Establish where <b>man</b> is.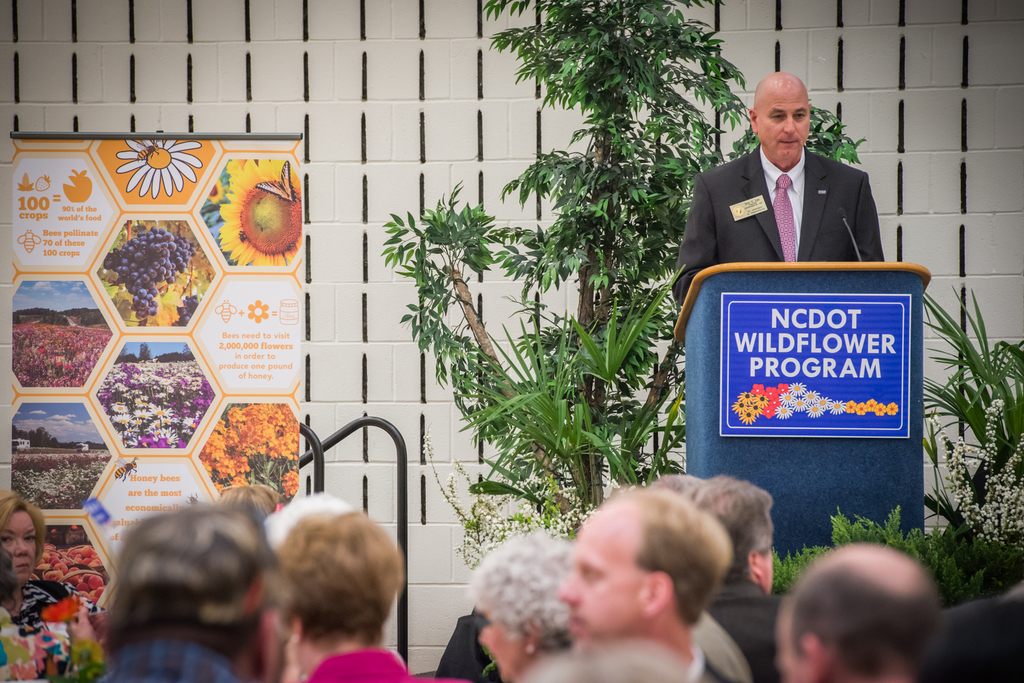
Established at x1=653, y1=474, x2=792, y2=682.
